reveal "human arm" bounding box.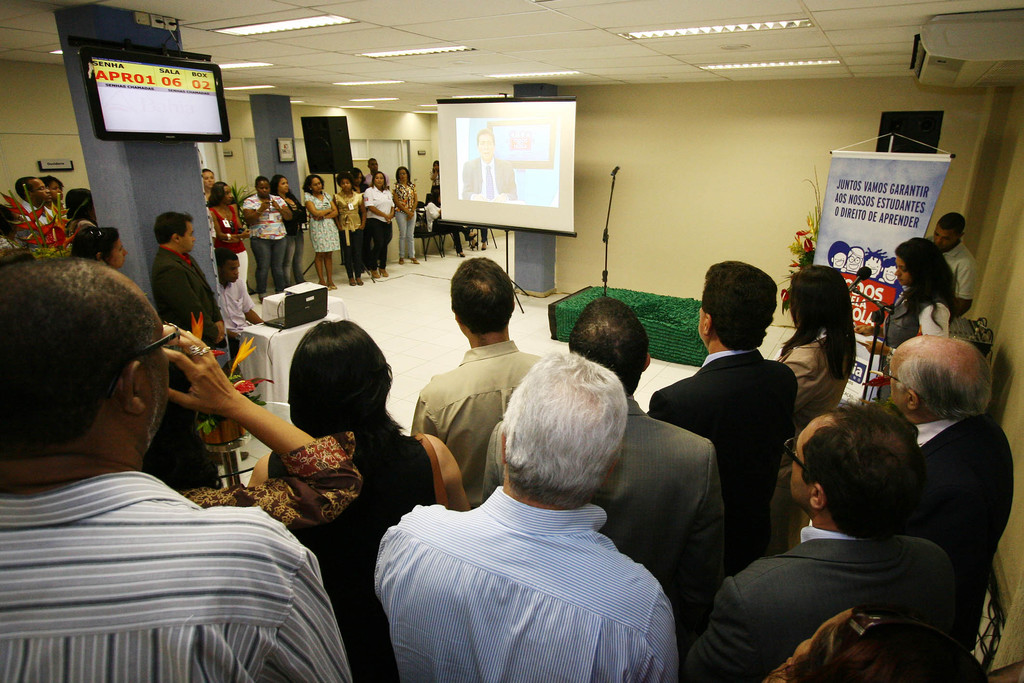
Revealed: crop(305, 197, 332, 227).
